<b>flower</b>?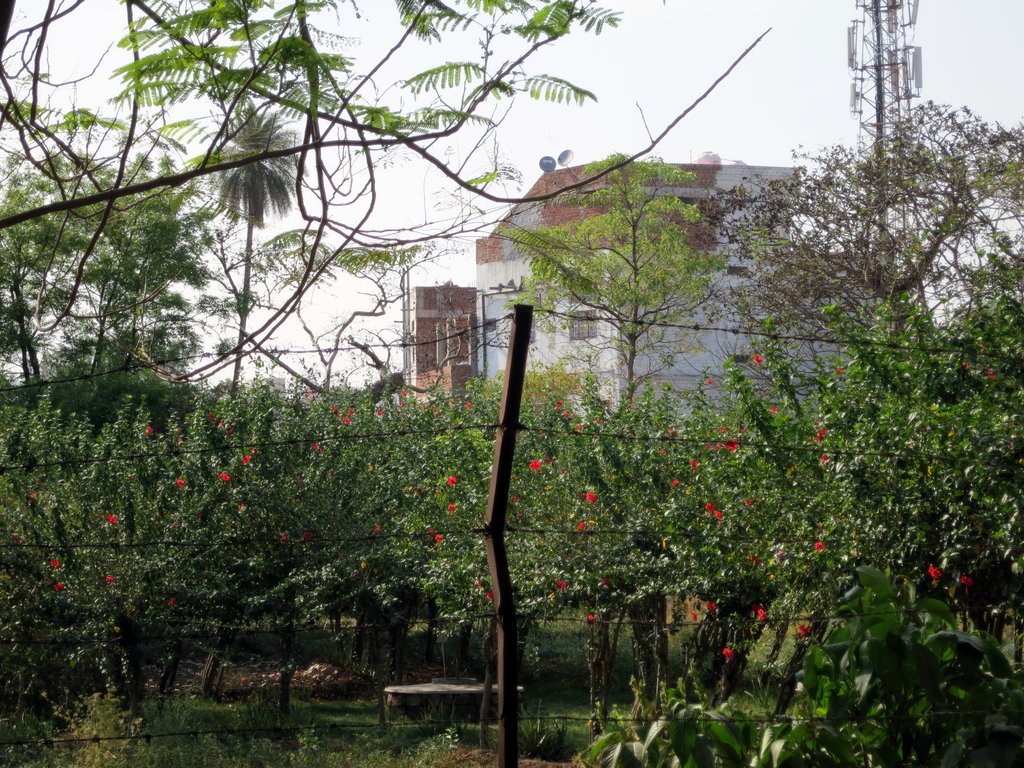
l=584, t=486, r=601, b=506
